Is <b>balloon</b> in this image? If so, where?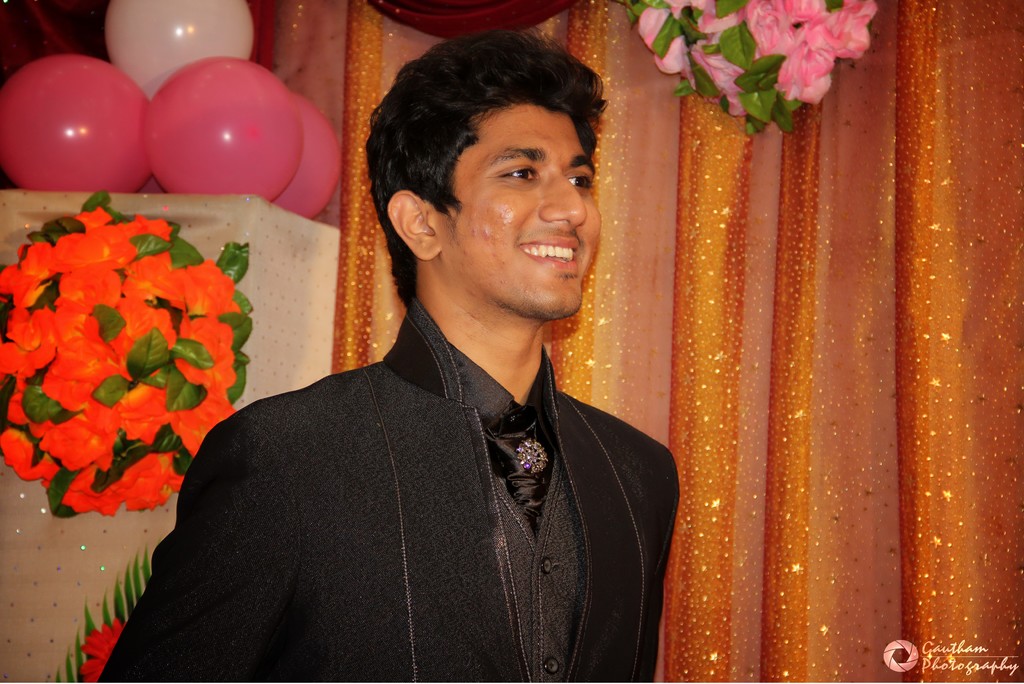
Yes, at [144,60,304,193].
